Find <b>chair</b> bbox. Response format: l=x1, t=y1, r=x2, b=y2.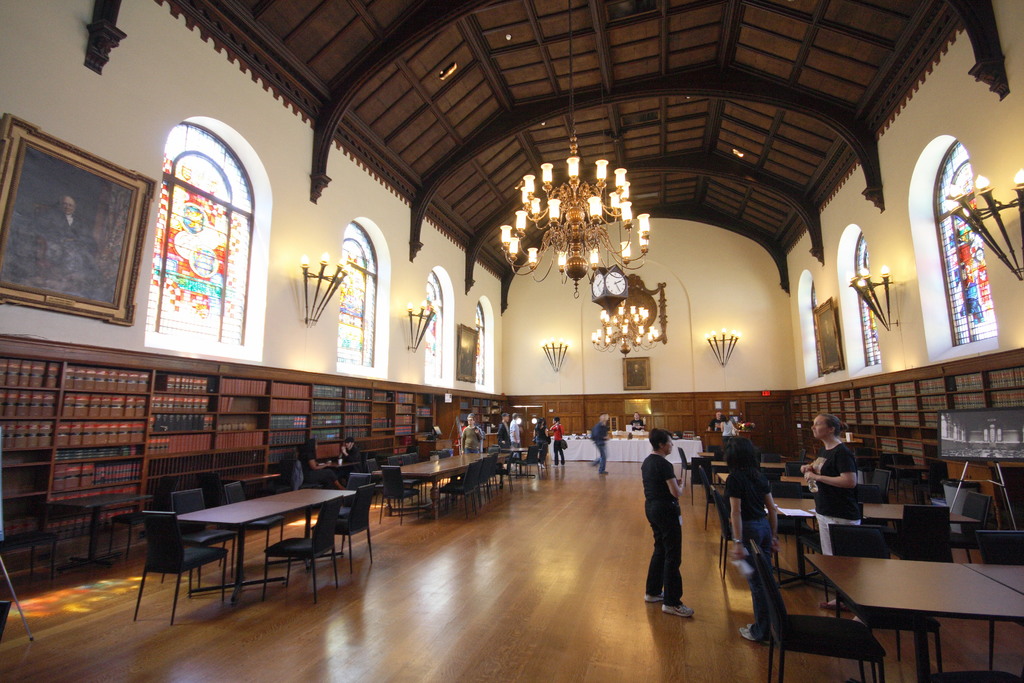
l=855, t=480, r=886, b=548.
